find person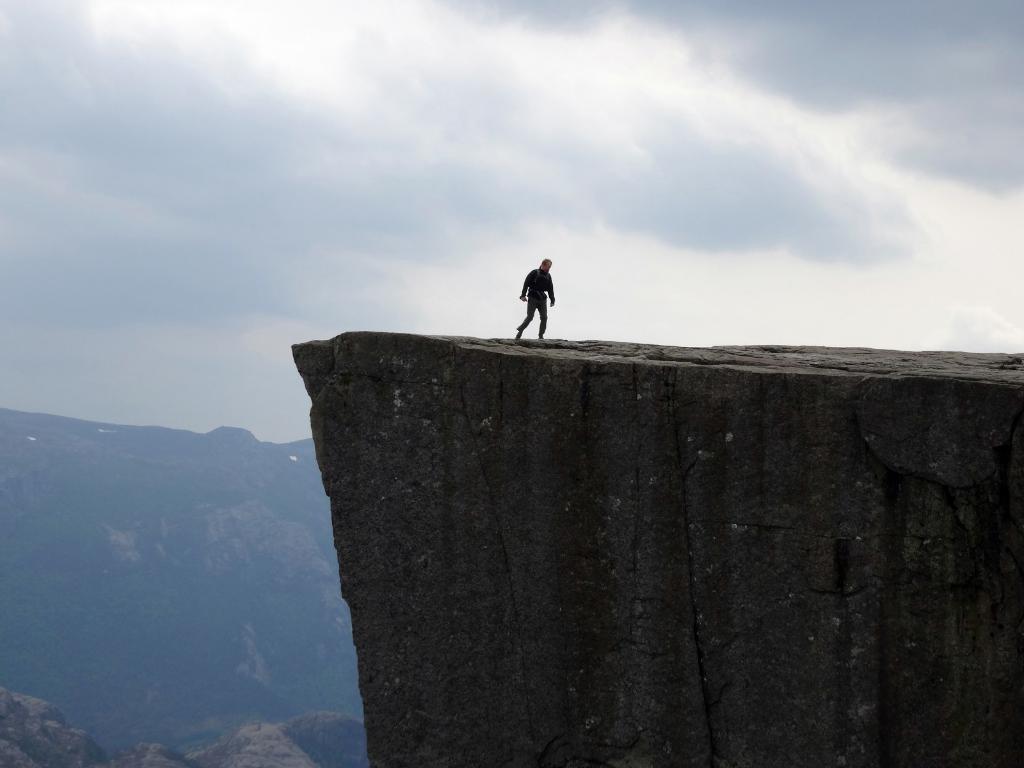
(516,259,557,343)
